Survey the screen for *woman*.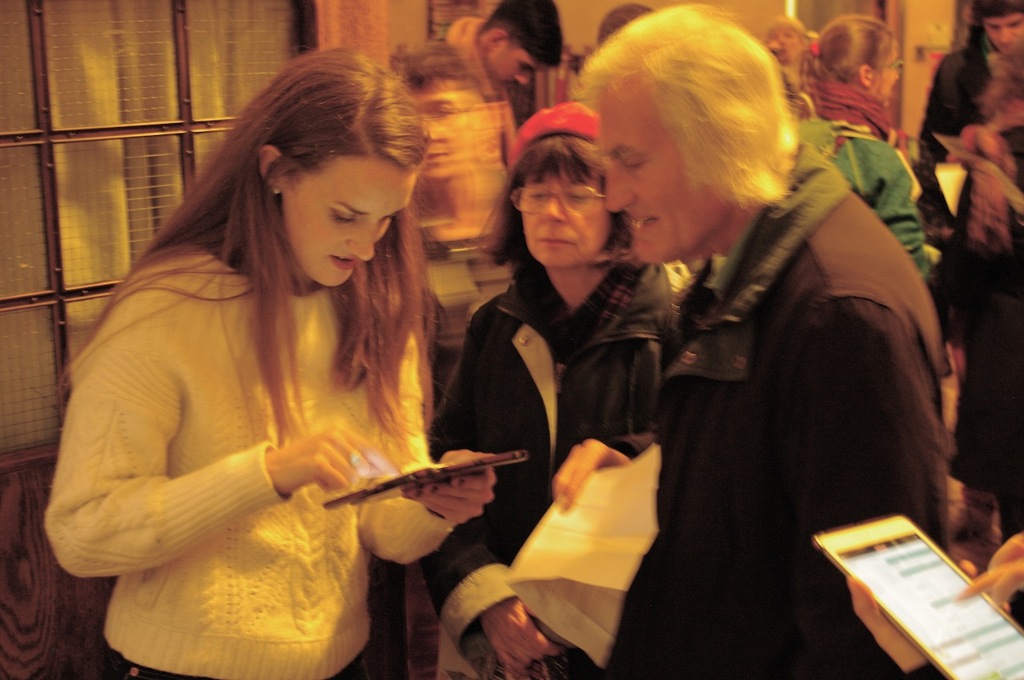
Survey found: <region>40, 43, 496, 679</region>.
